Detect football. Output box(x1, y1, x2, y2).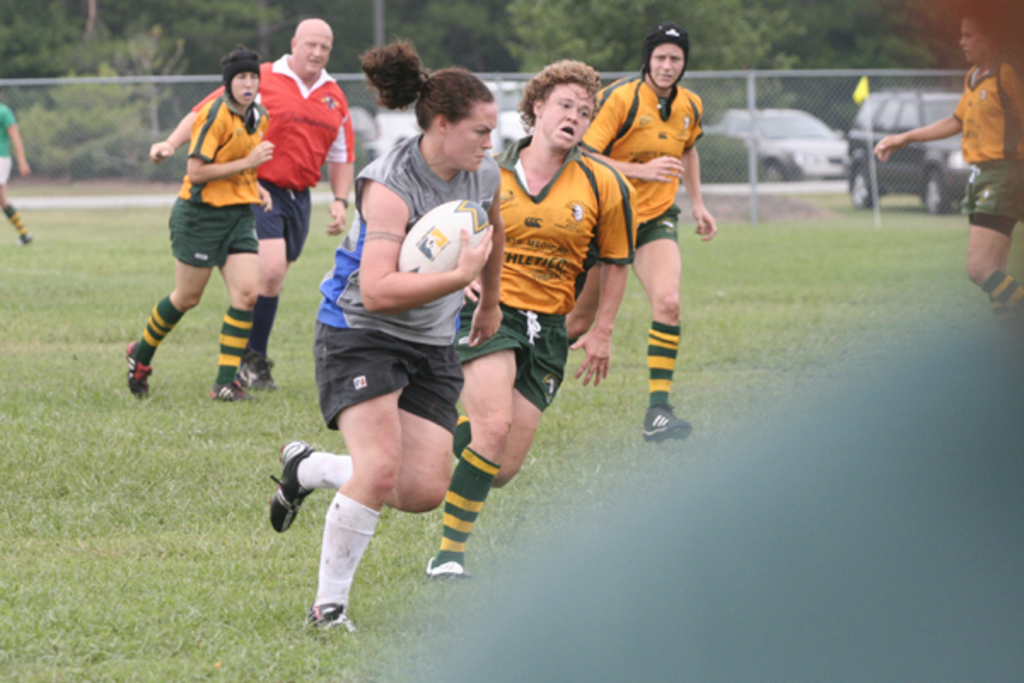
box(396, 198, 485, 273).
